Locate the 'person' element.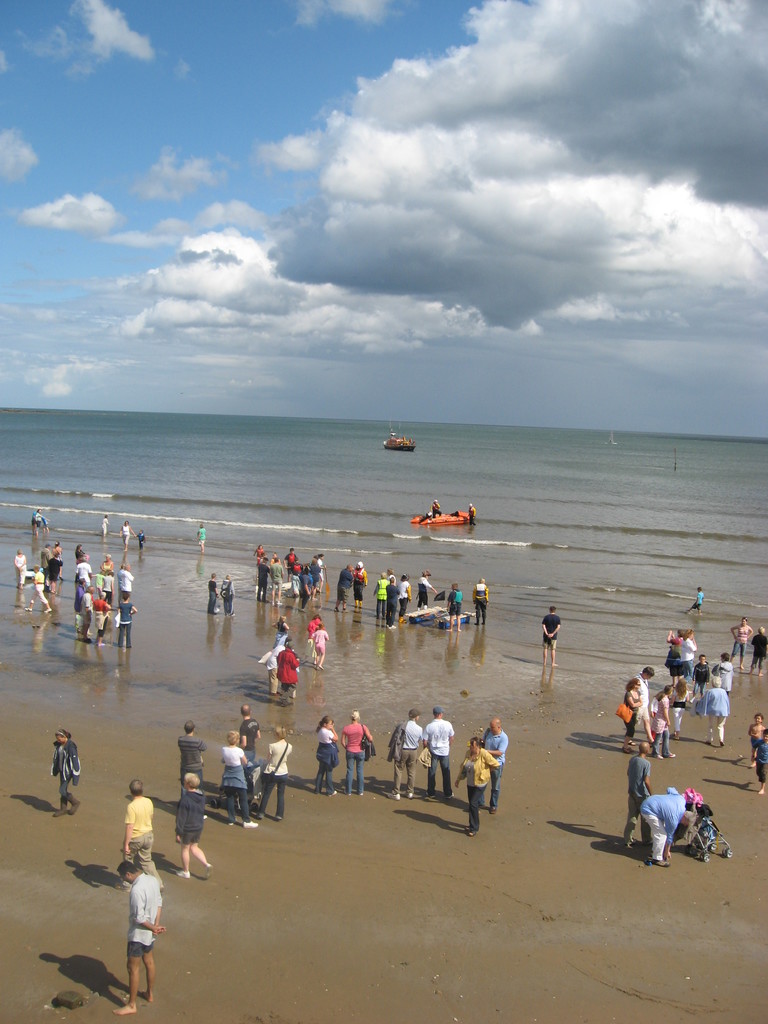
Element bbox: [614,684,635,745].
